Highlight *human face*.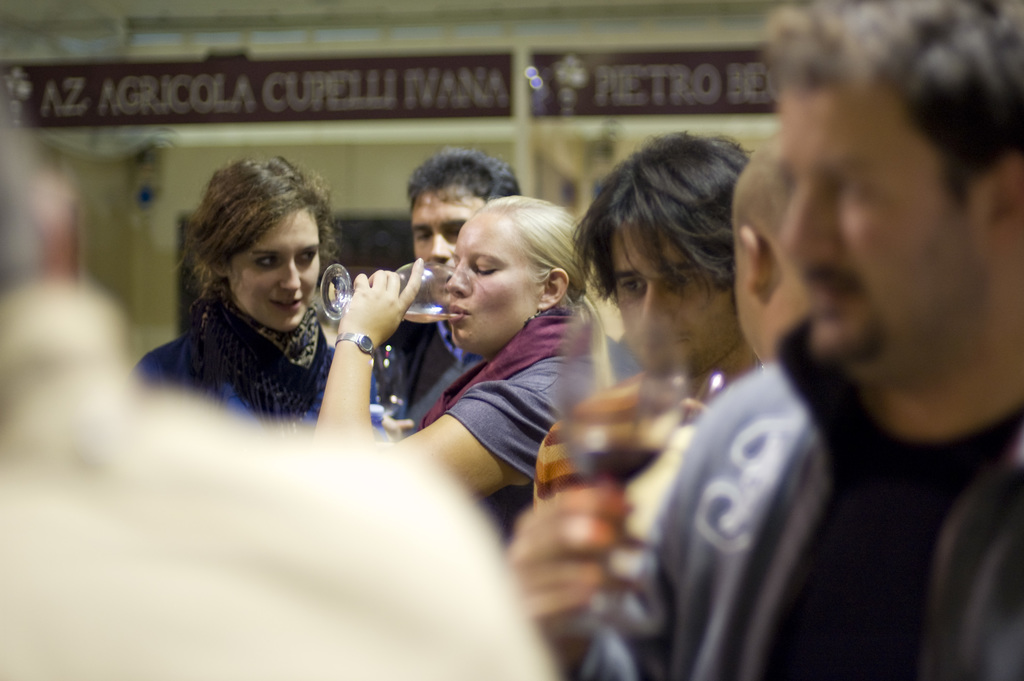
Highlighted region: detection(444, 213, 540, 356).
